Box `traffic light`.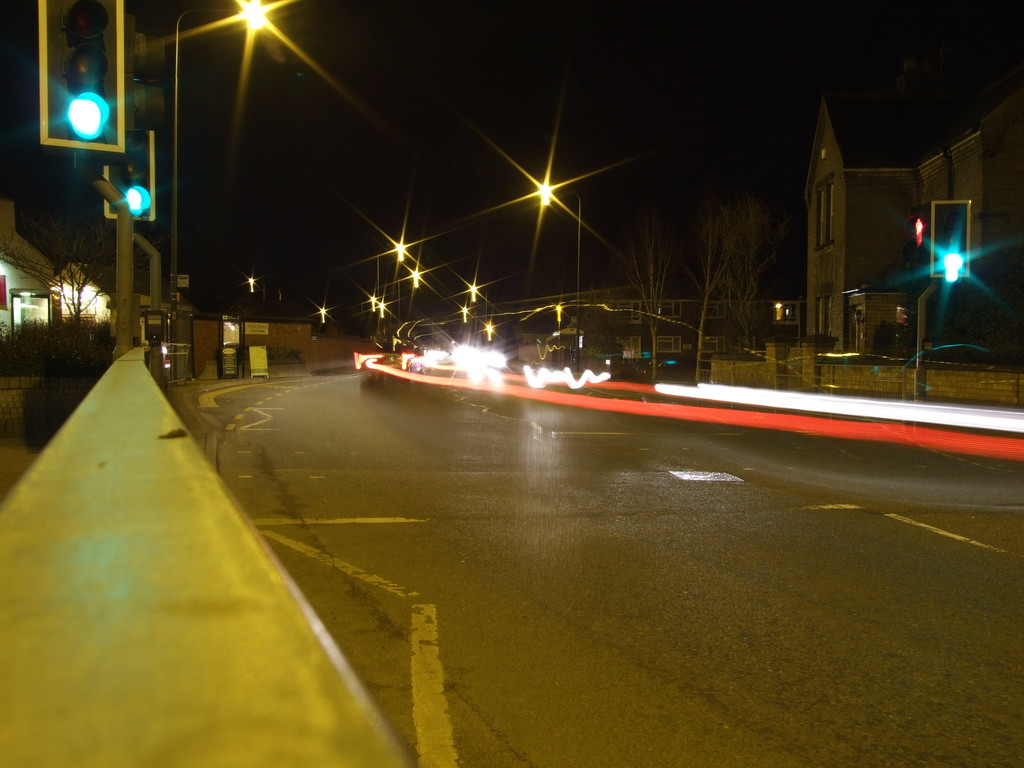
[929,200,972,278].
